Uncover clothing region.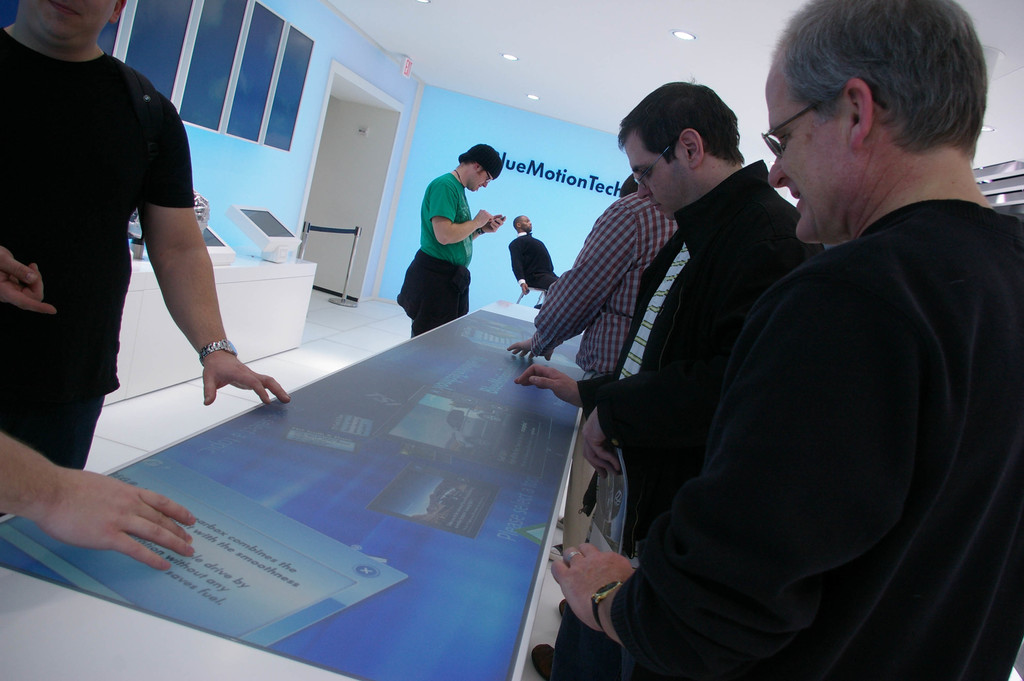
Uncovered: region(15, 4, 222, 479).
